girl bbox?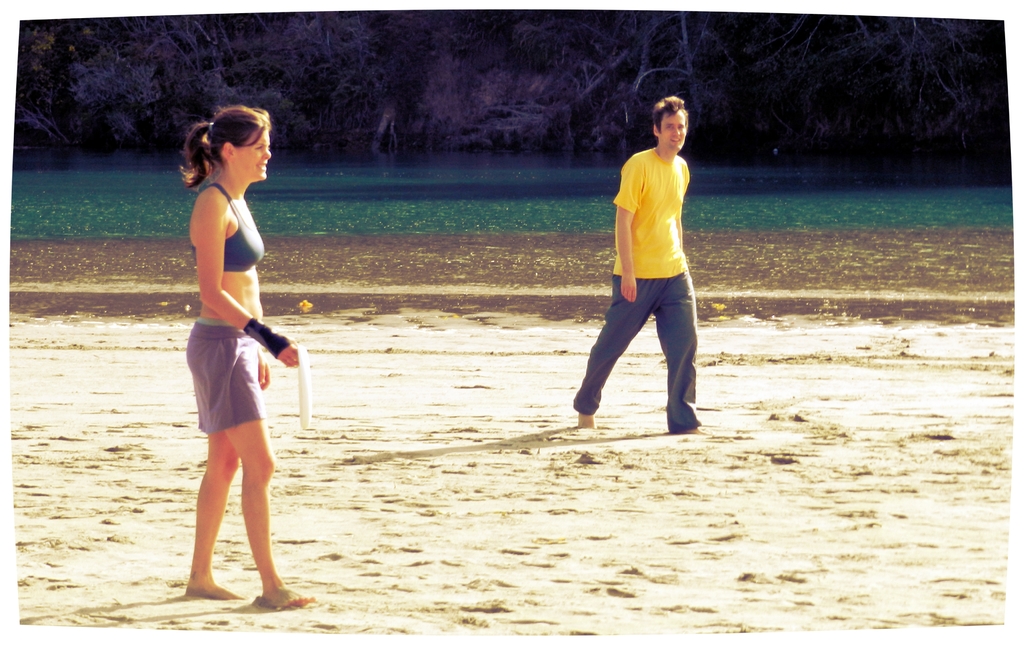
(left=173, top=108, right=311, bottom=612)
